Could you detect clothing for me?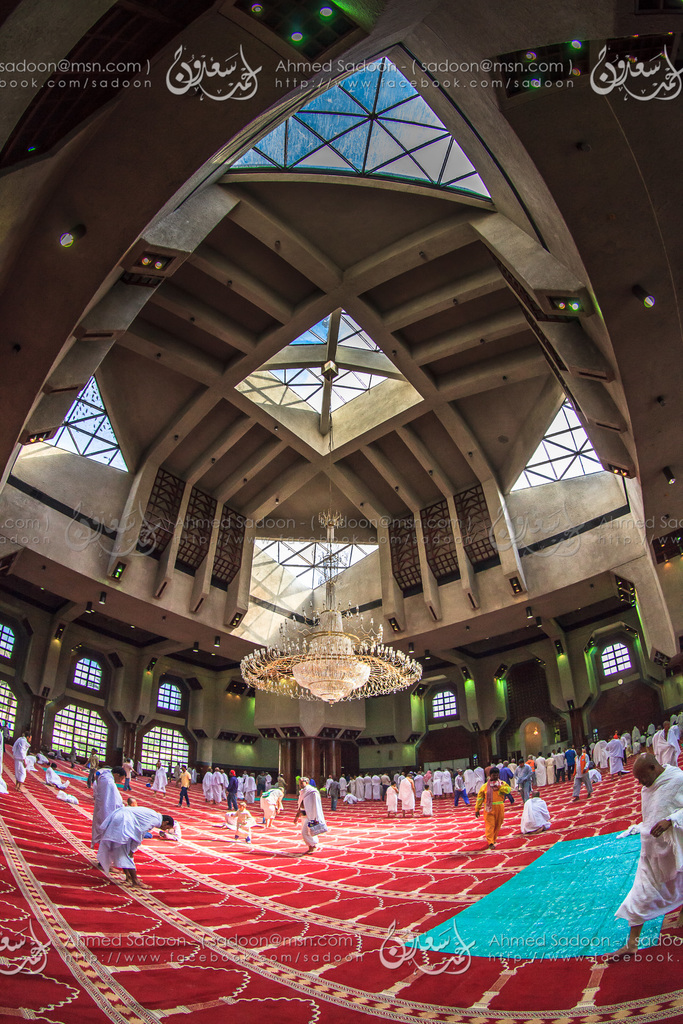
Detection result: (97, 806, 162, 871).
